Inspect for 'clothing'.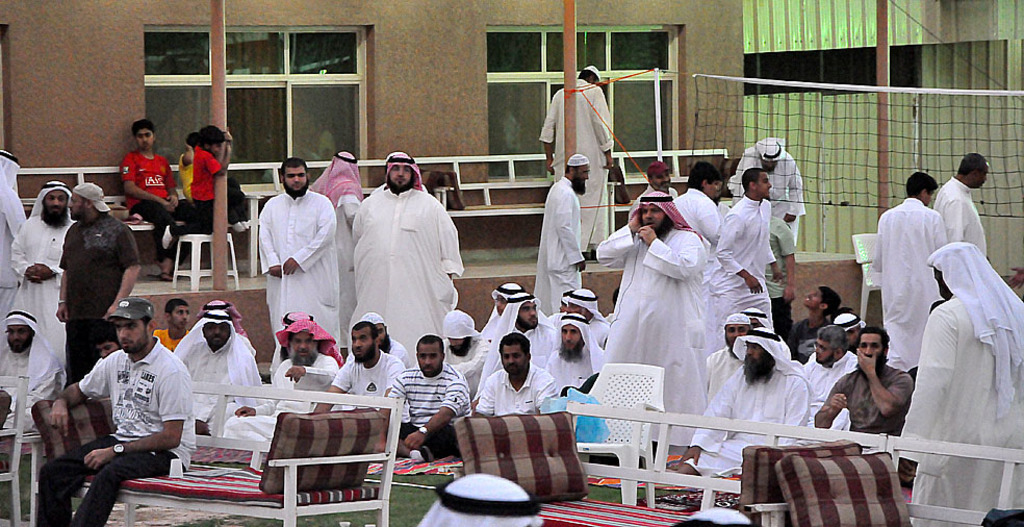
Inspection: [35, 348, 202, 526].
